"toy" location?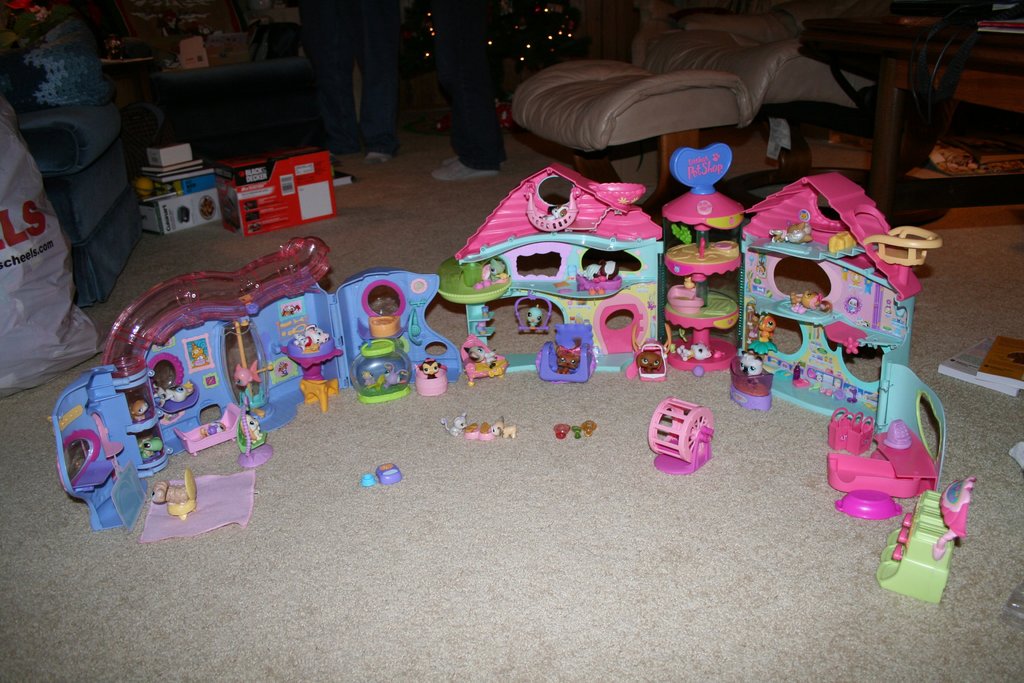
pyautogui.locateOnScreen(637, 339, 671, 372)
